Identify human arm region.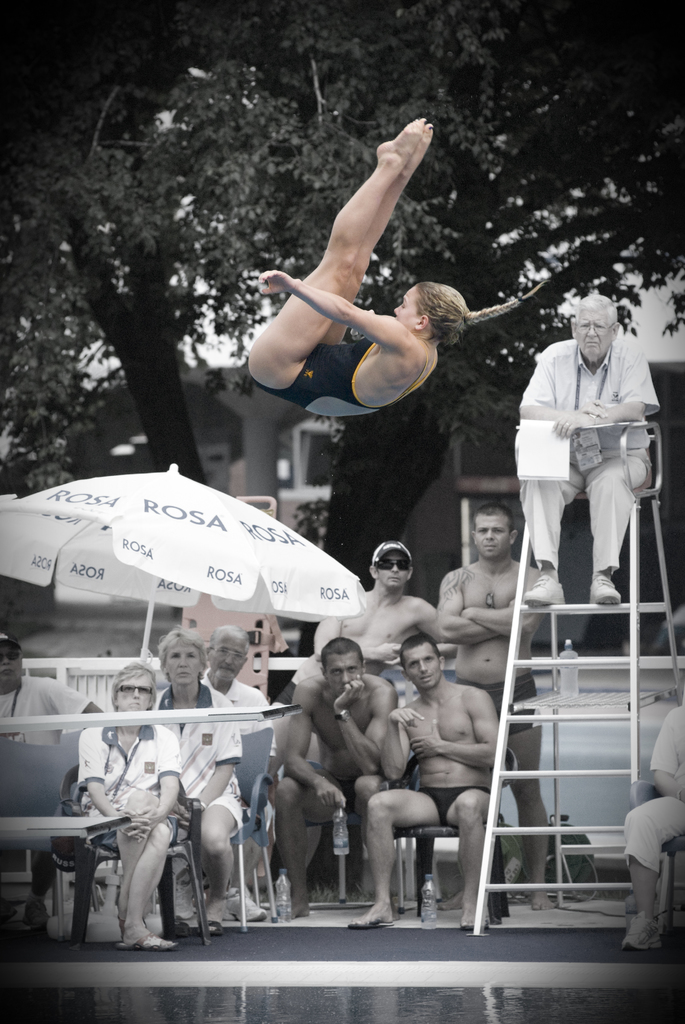
Region: box(410, 693, 501, 777).
